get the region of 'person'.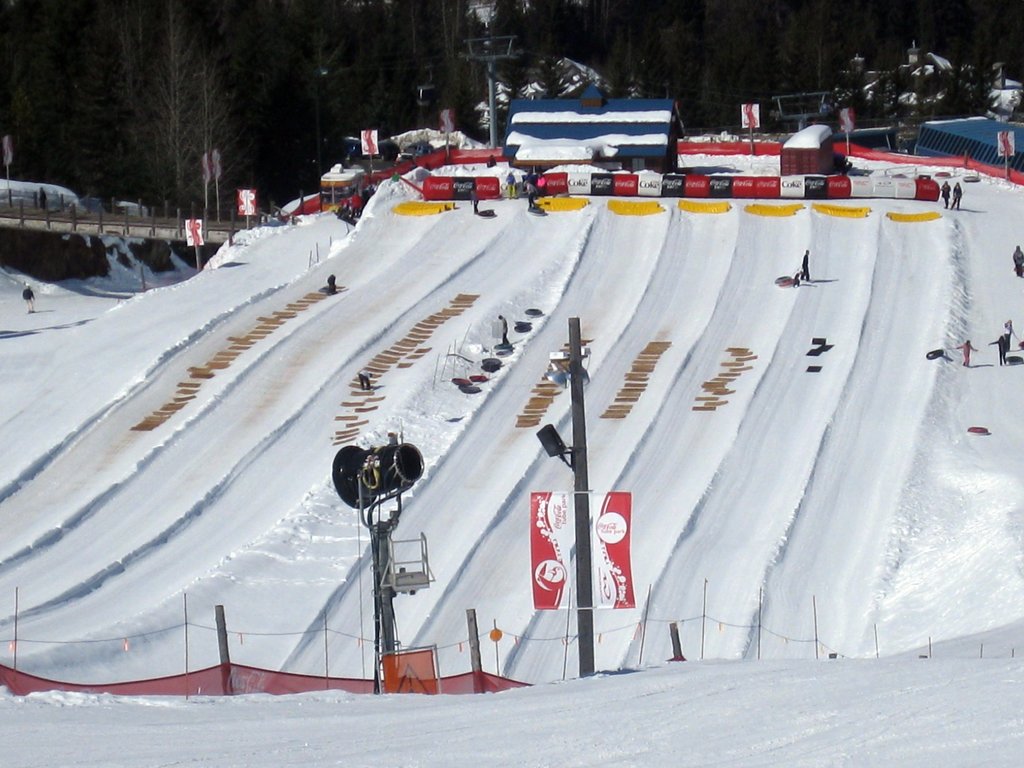
BBox(949, 337, 976, 367).
